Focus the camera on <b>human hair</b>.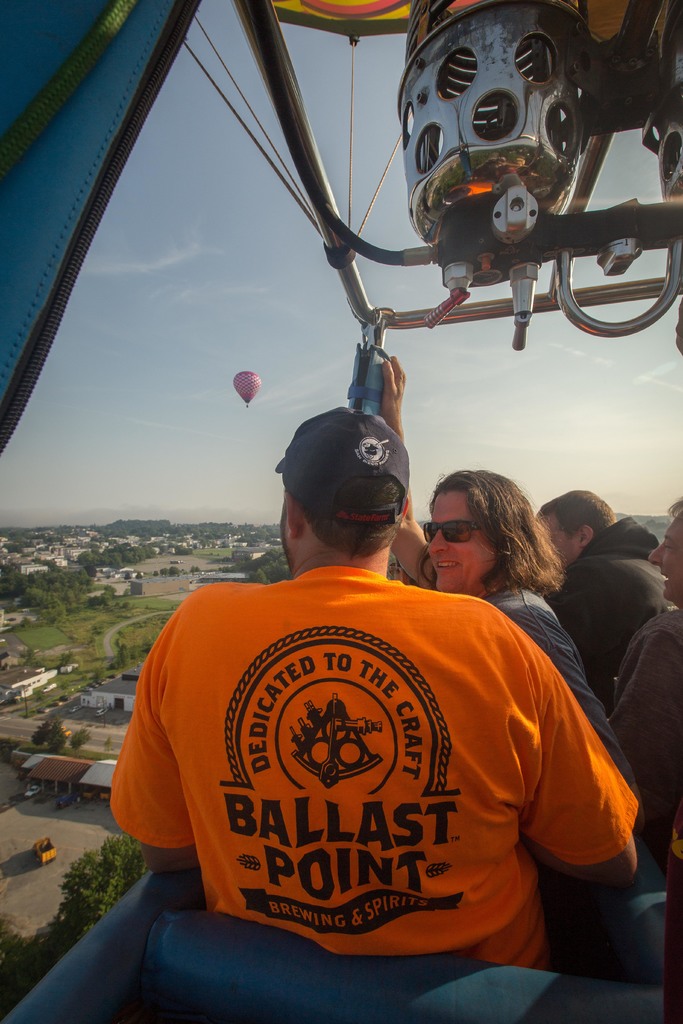
Focus region: detection(663, 495, 682, 520).
